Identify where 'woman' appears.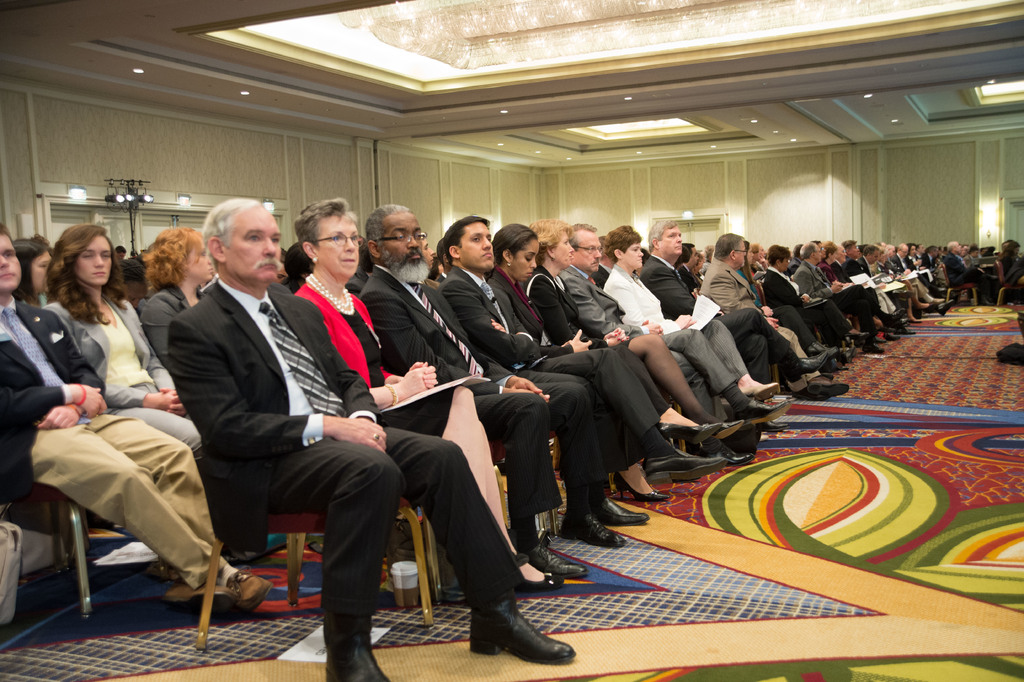
Appears at locate(40, 226, 205, 474).
